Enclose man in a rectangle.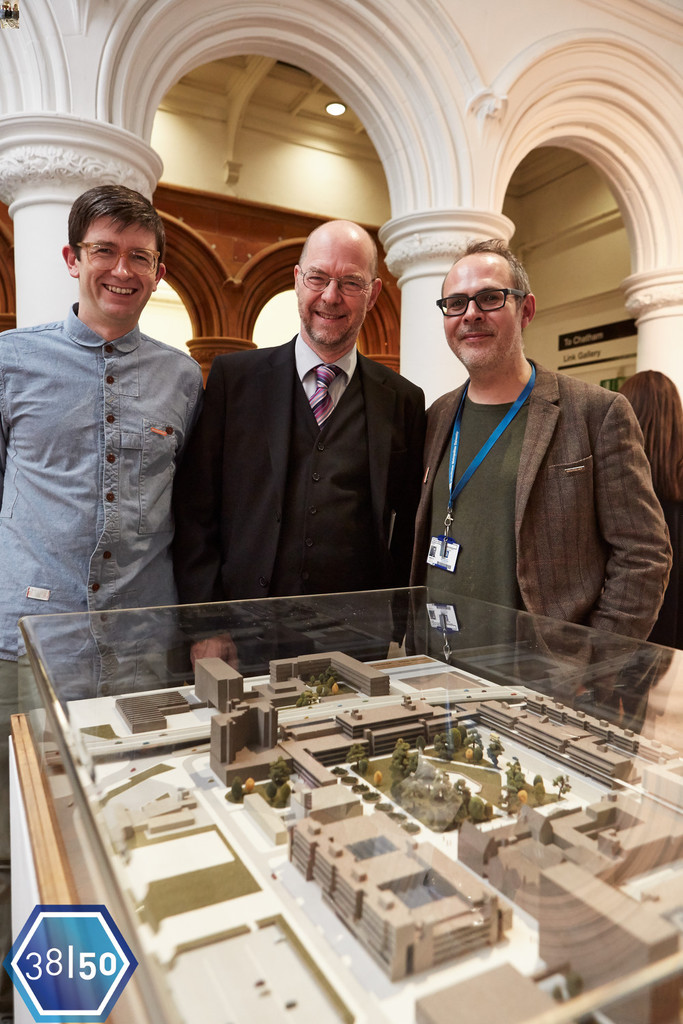
box=[0, 184, 202, 1023].
